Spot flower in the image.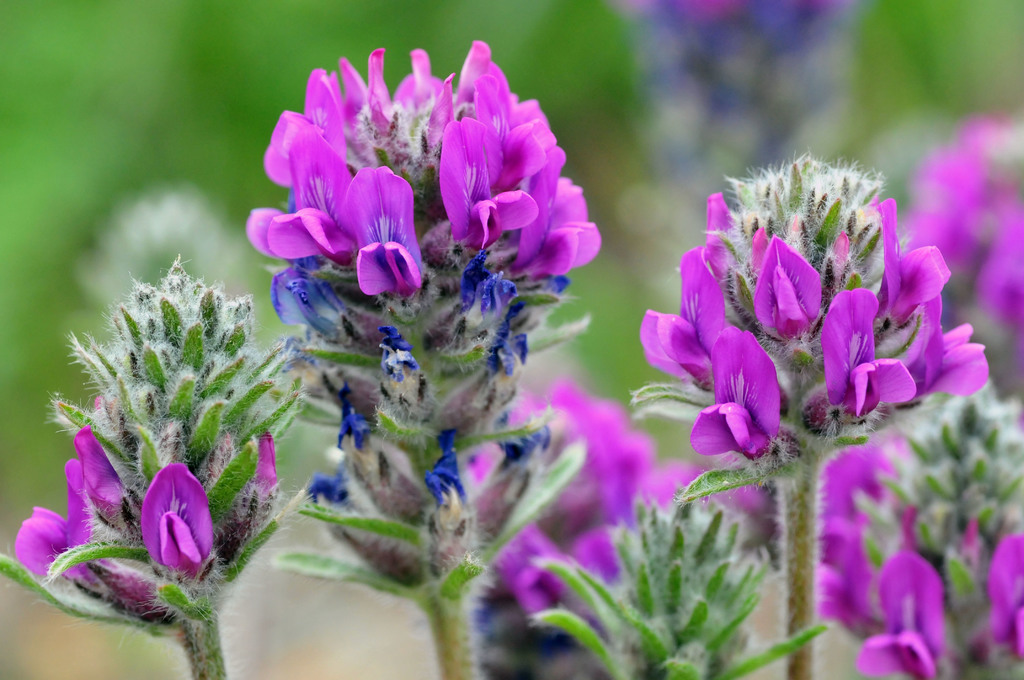
flower found at crop(638, 191, 987, 471).
